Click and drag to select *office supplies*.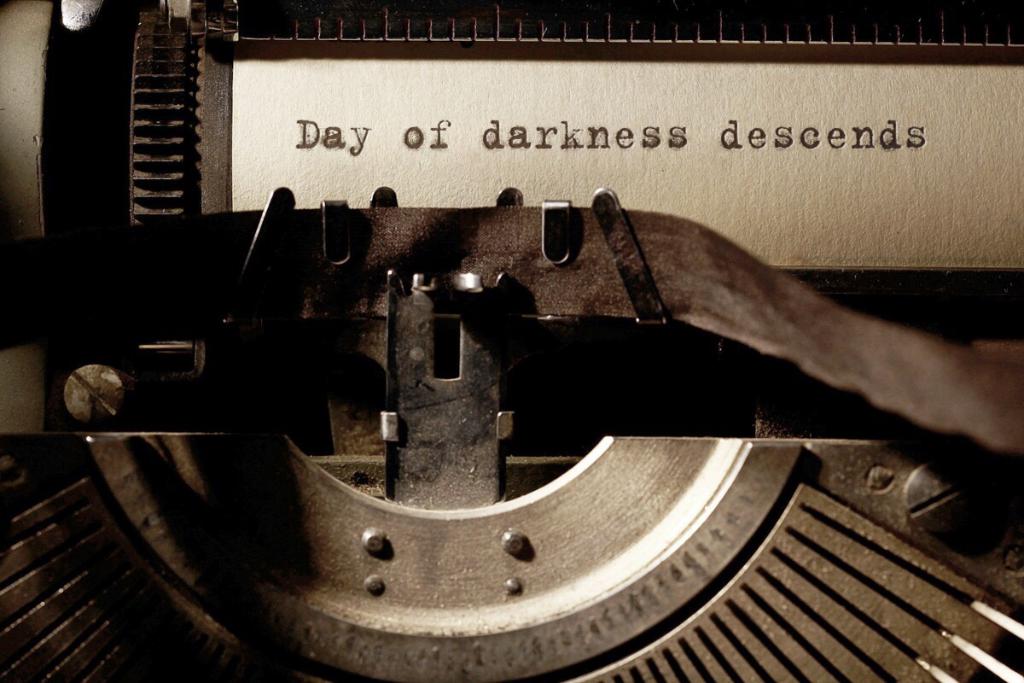
Selection: <bbox>0, 0, 1023, 682</bbox>.
